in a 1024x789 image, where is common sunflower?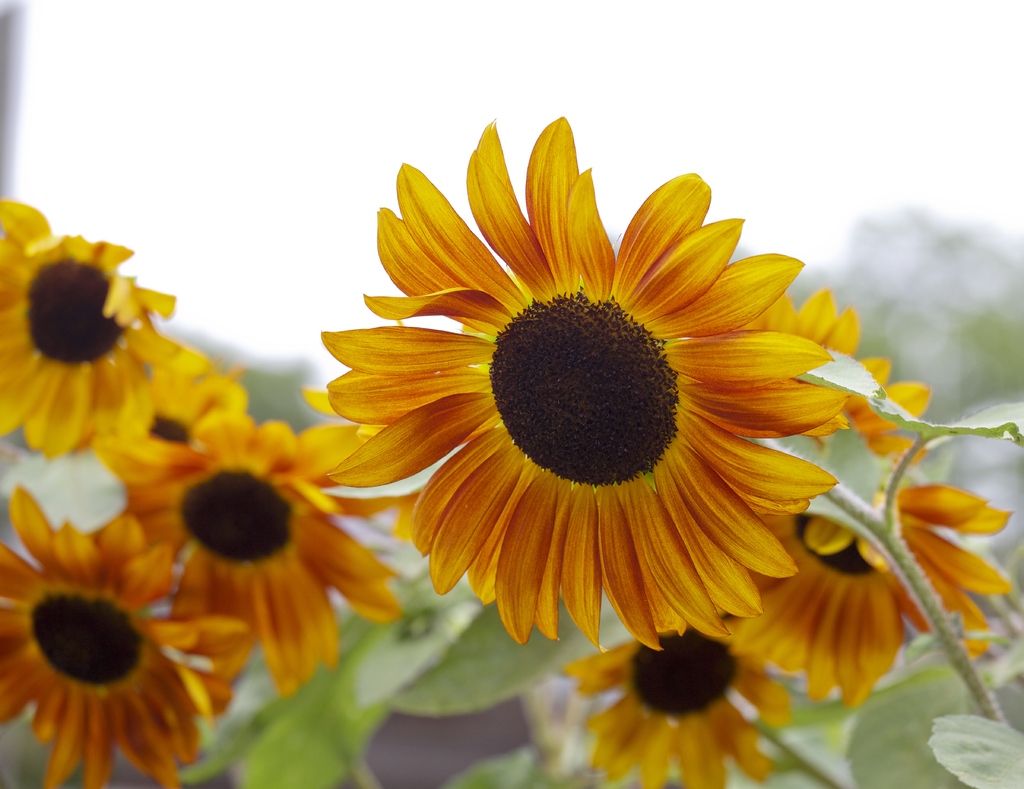
0,491,218,788.
